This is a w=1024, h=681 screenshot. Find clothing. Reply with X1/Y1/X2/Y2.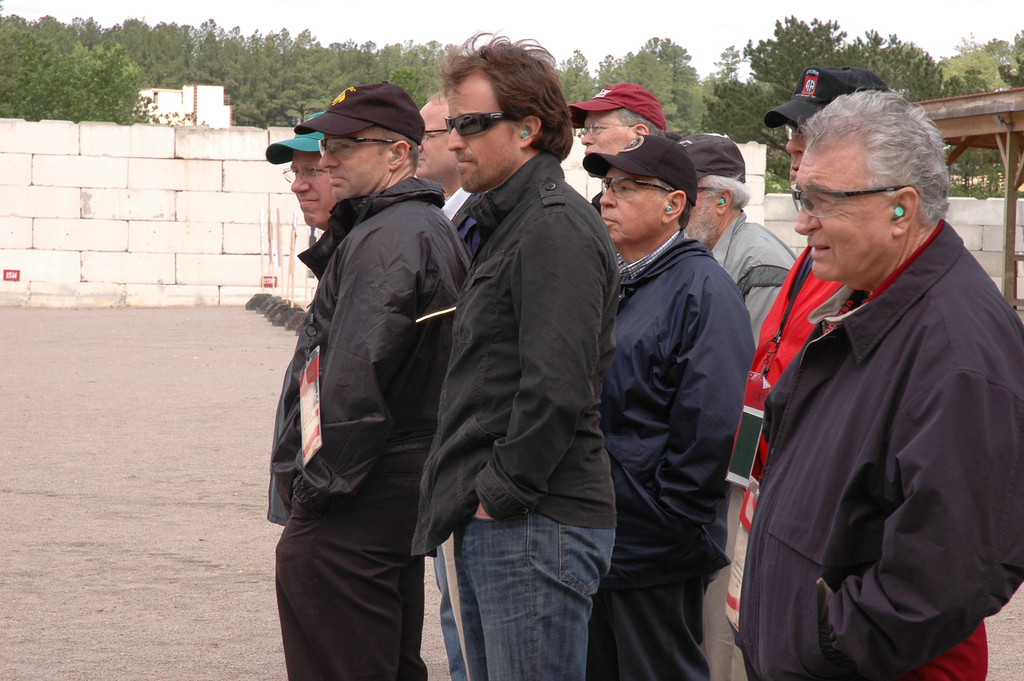
442/179/481/246.
